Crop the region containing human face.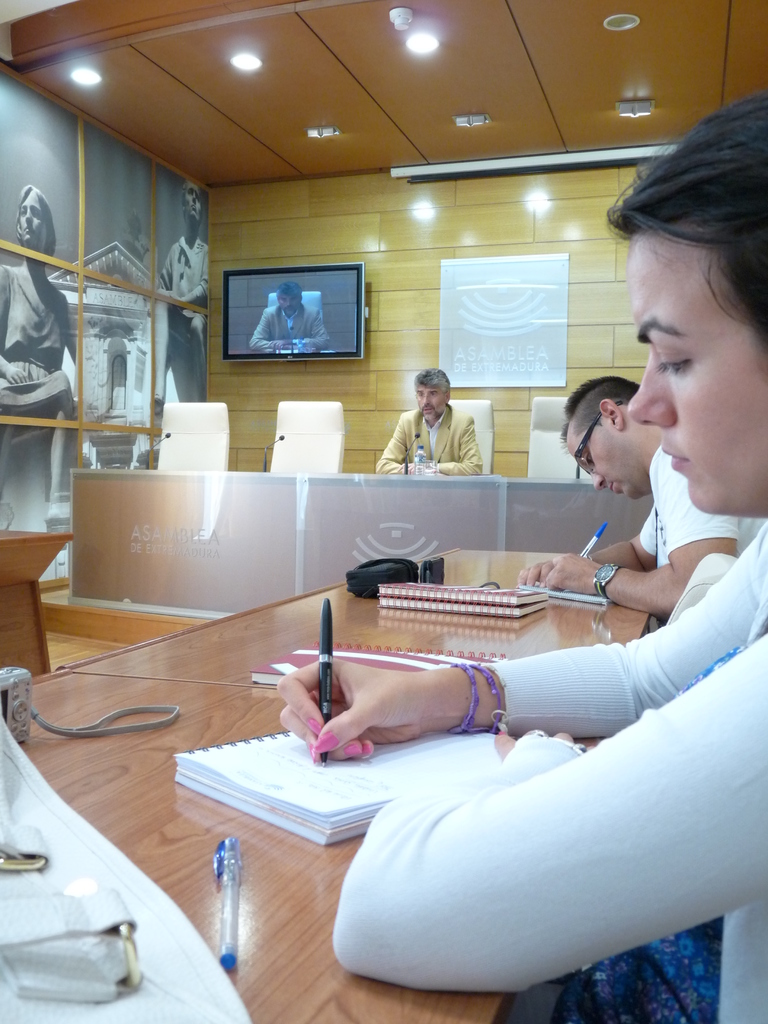
Crop region: bbox=(565, 420, 639, 499).
